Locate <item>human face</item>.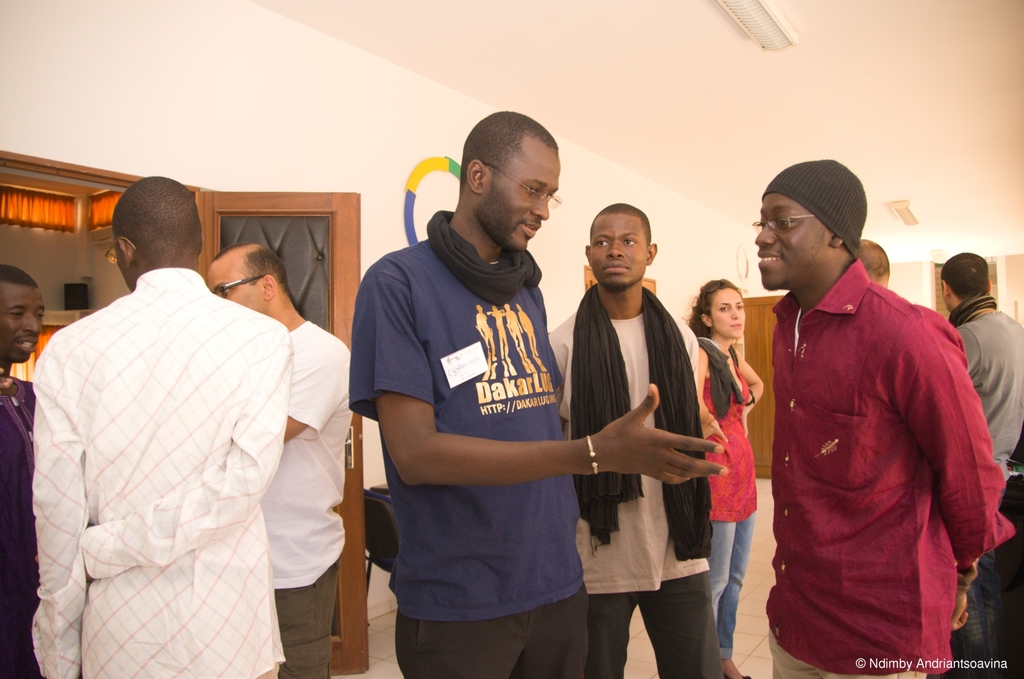
Bounding box: [x1=0, y1=279, x2=44, y2=362].
